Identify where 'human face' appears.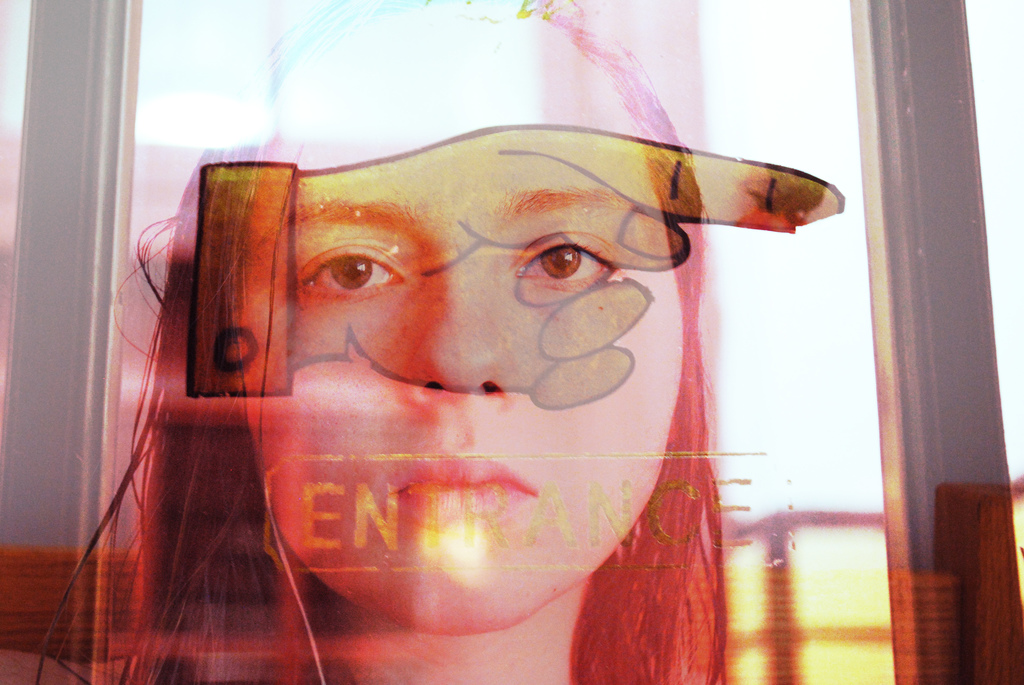
Appears at 234,141,686,631.
